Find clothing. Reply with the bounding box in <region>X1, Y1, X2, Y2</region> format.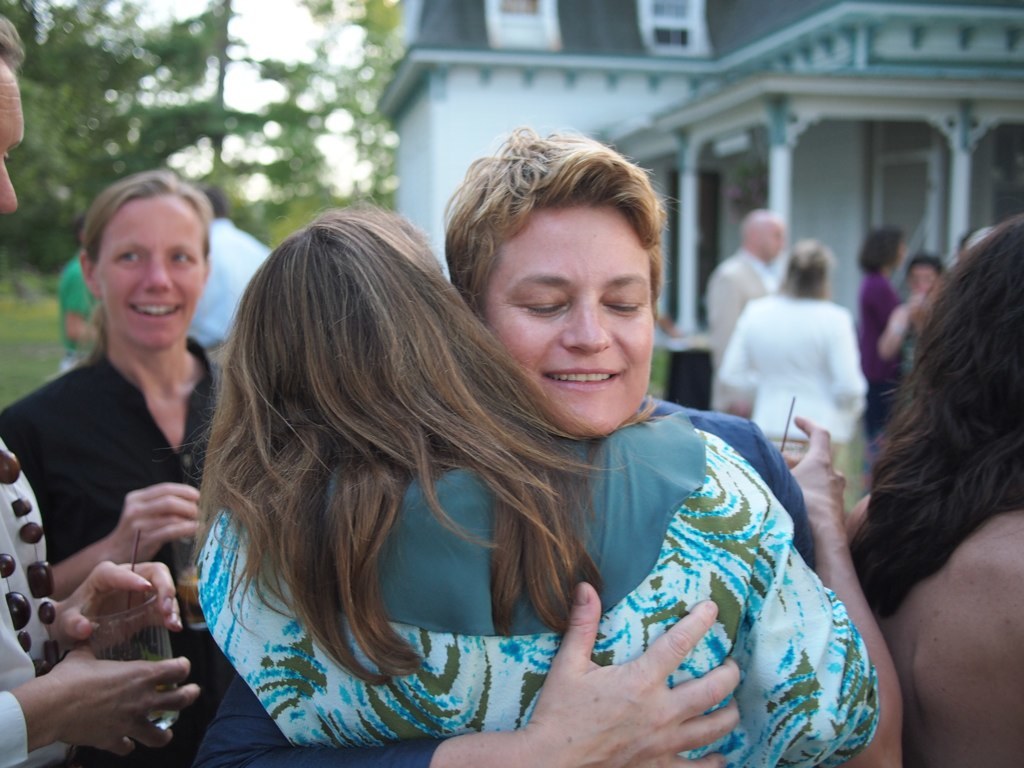
<region>859, 264, 913, 423</region>.
